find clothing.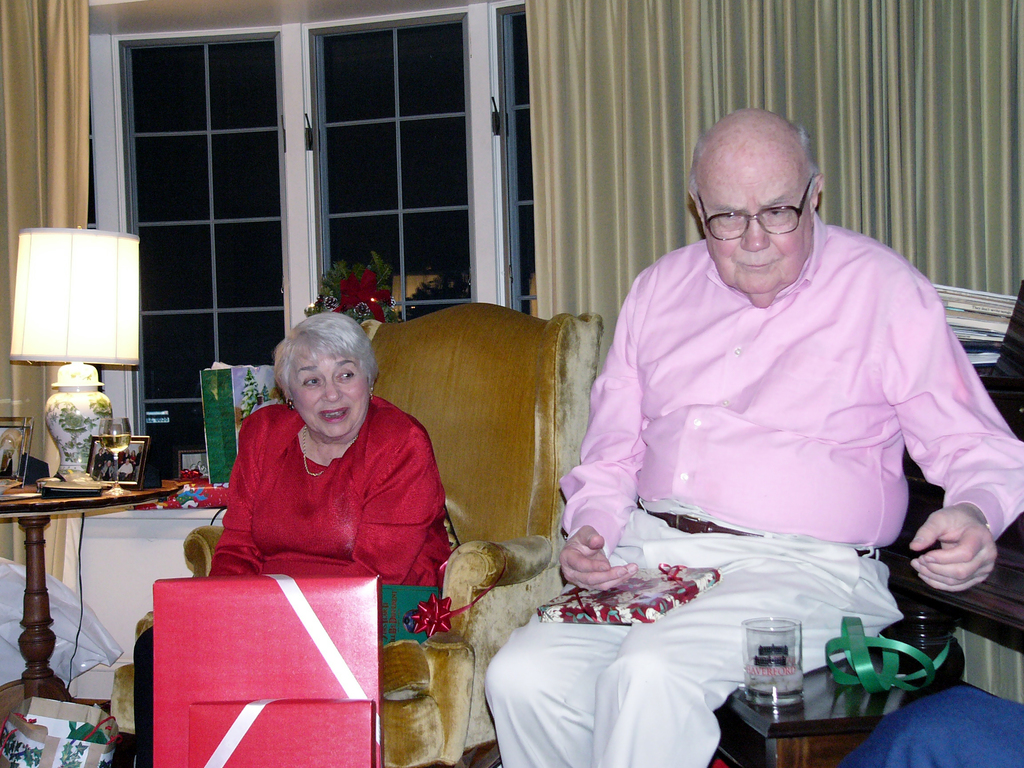
<box>197,387,451,607</box>.
